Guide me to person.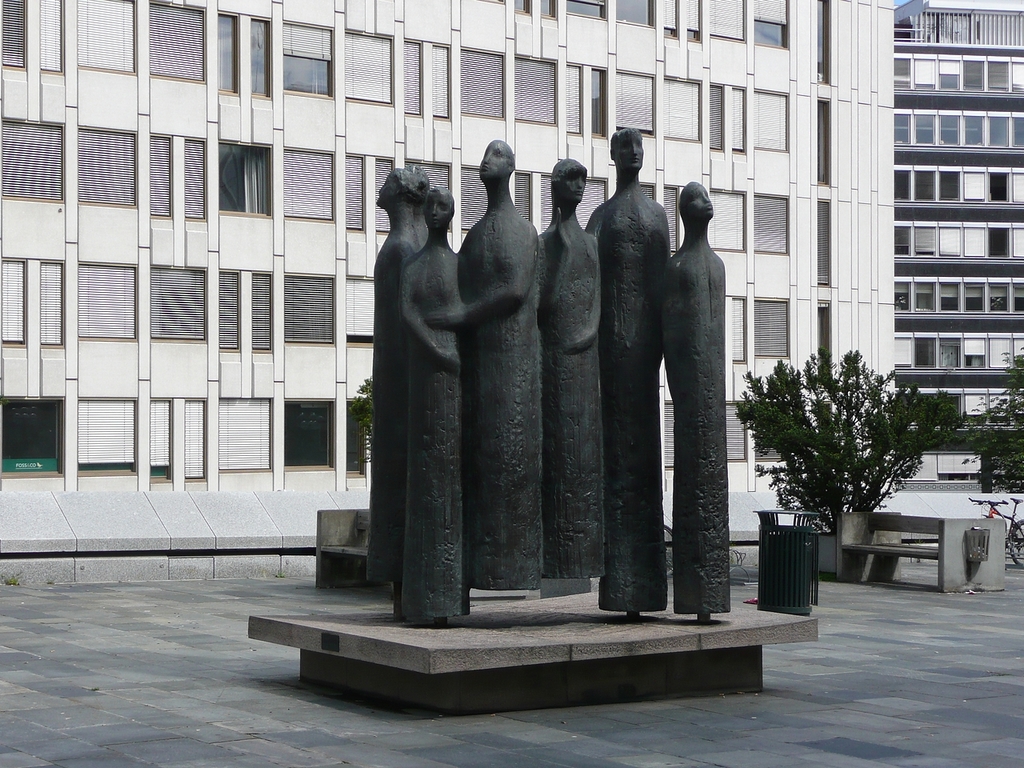
Guidance: <region>532, 152, 604, 586</region>.
